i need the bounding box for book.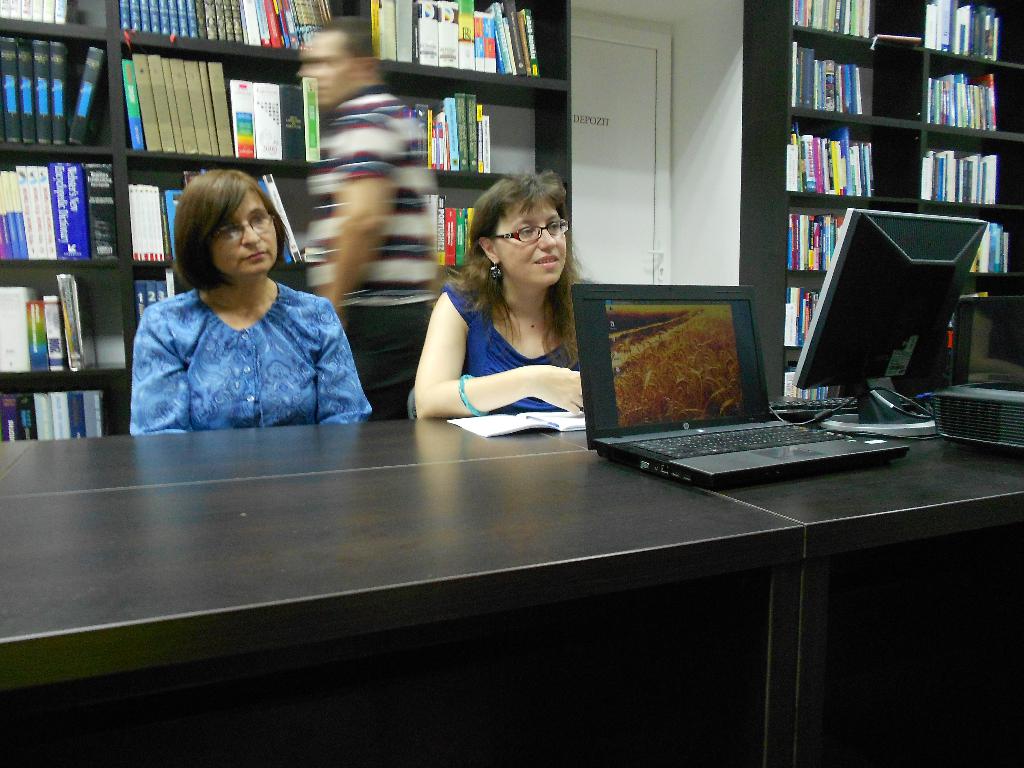
Here it is: bbox=[980, 90, 991, 132].
